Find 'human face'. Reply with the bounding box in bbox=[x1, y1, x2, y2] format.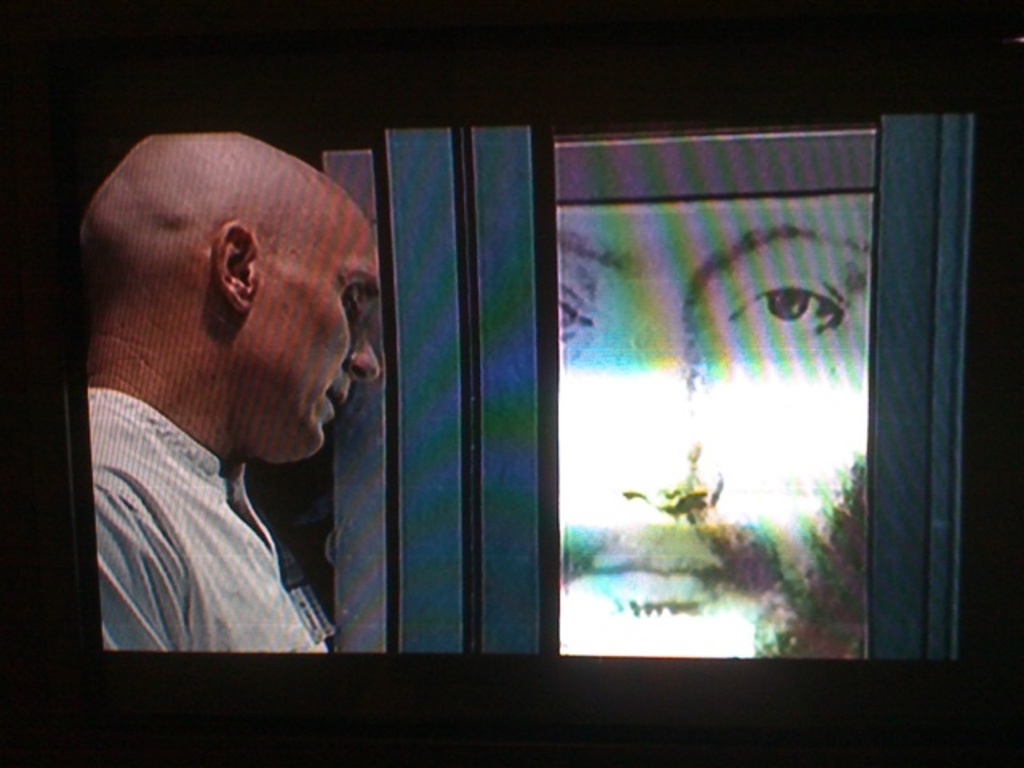
bbox=[259, 216, 384, 467].
